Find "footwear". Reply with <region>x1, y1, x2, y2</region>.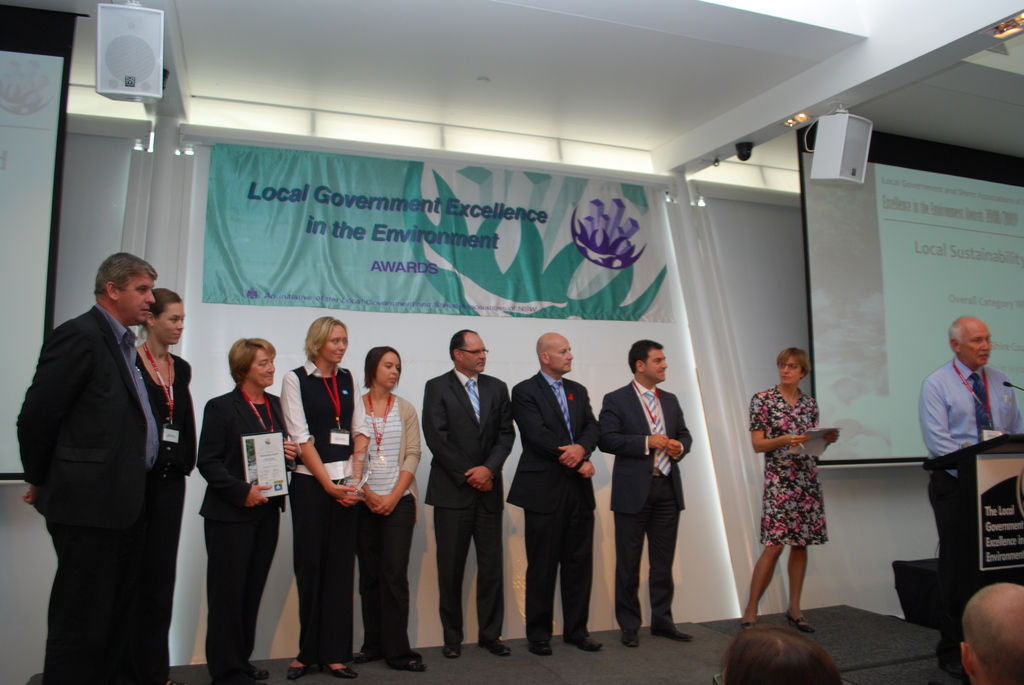
<region>556, 631, 596, 651</region>.
